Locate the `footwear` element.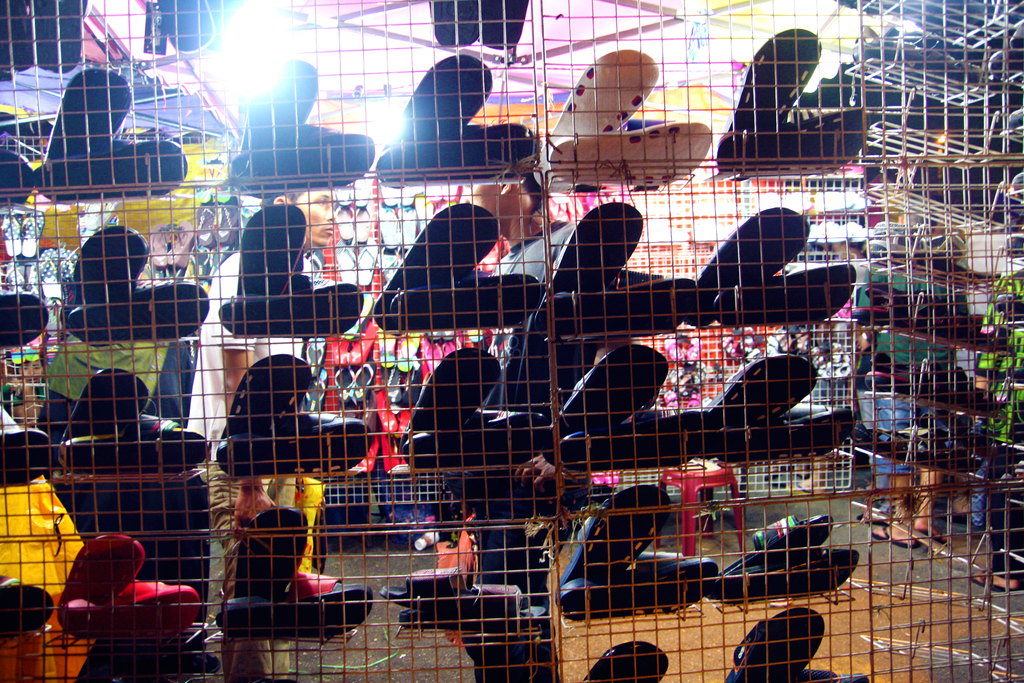
Element bbox: [x1=783, y1=666, x2=870, y2=682].
